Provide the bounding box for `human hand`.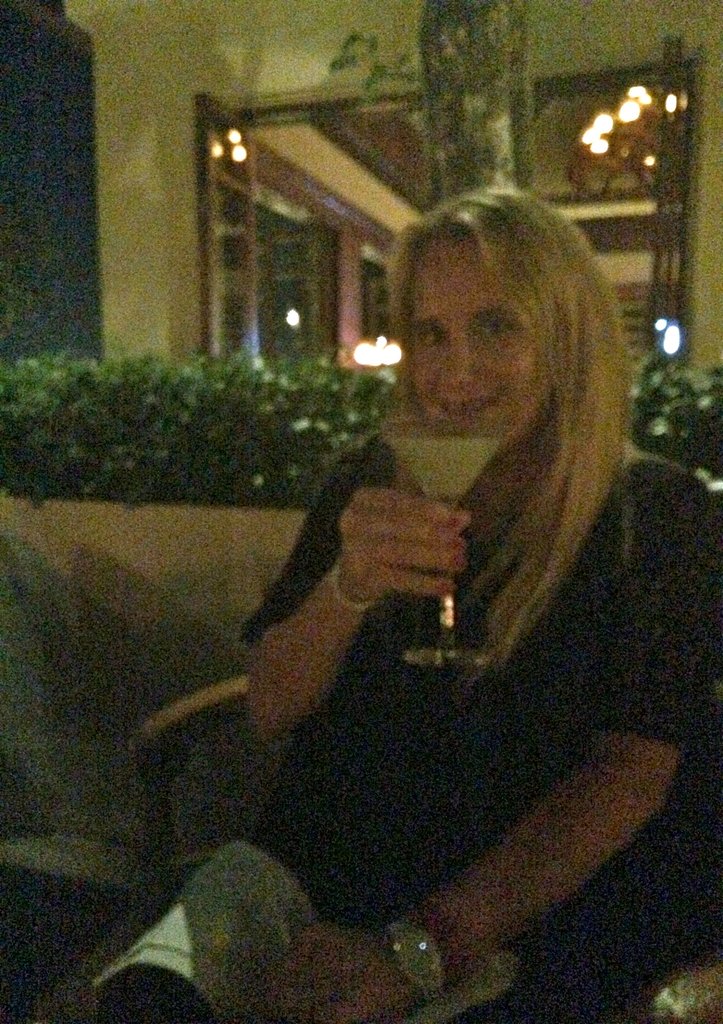
x1=256 y1=921 x2=425 y2=1023.
